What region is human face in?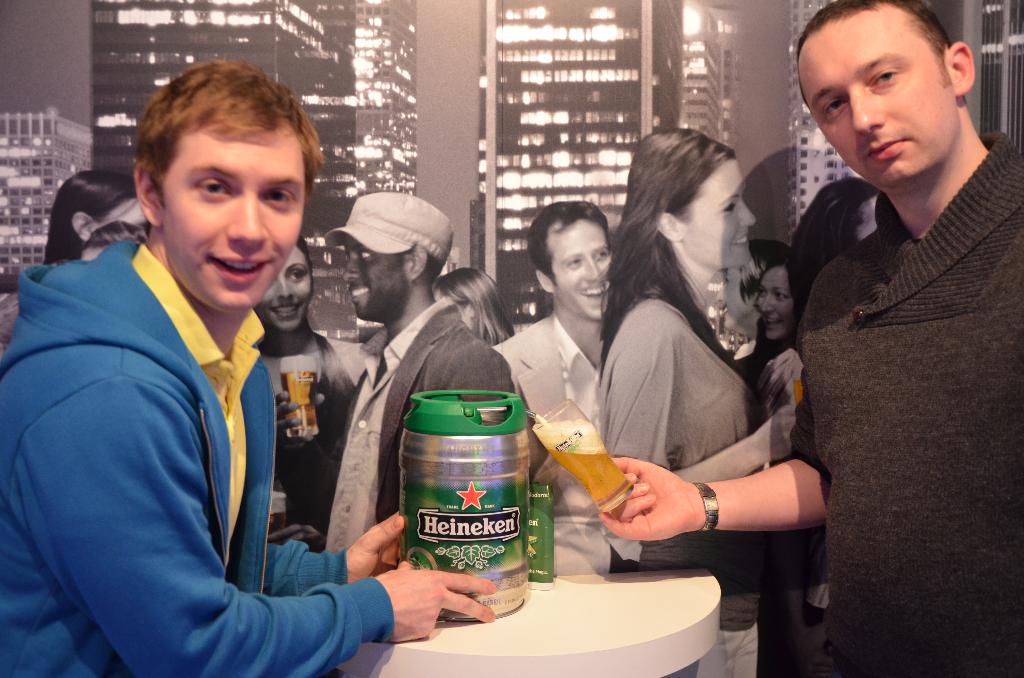
box(845, 193, 877, 247).
